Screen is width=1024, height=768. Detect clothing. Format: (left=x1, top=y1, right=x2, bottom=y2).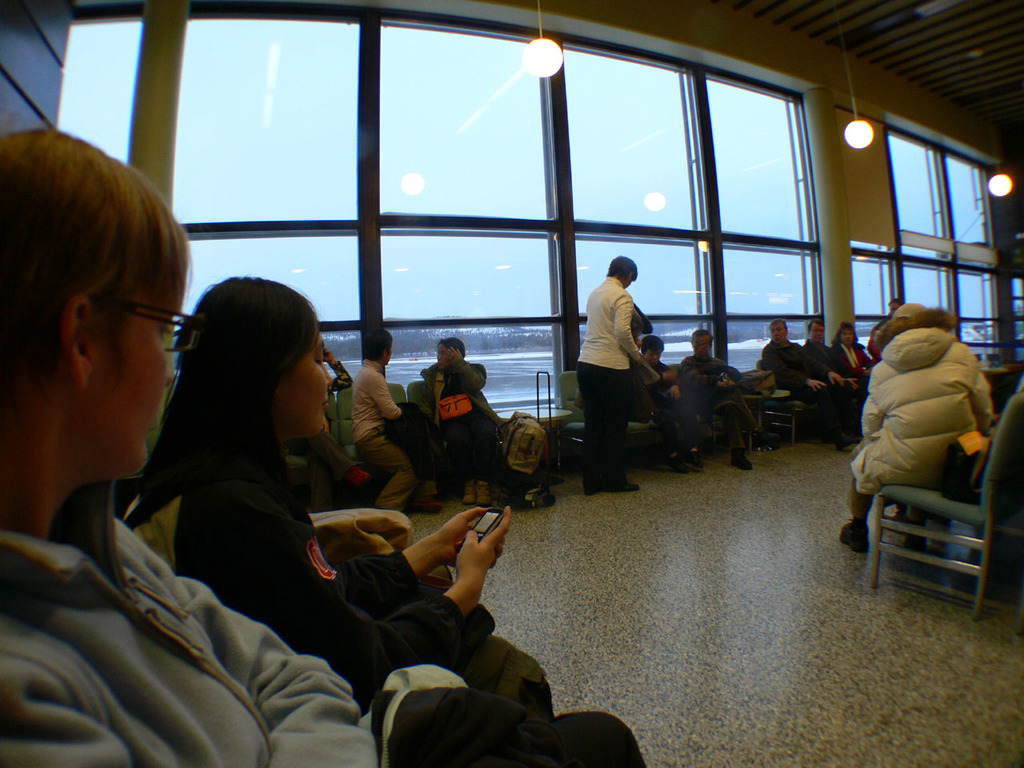
(left=844, top=330, right=998, bottom=519).
